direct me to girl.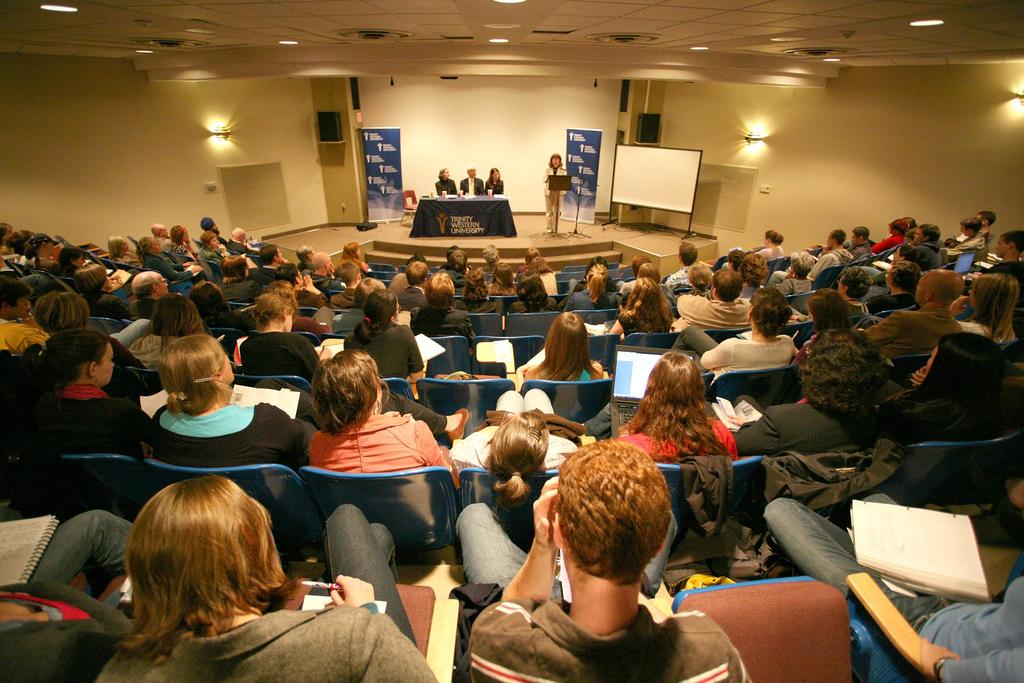
Direction: region(480, 168, 502, 196).
